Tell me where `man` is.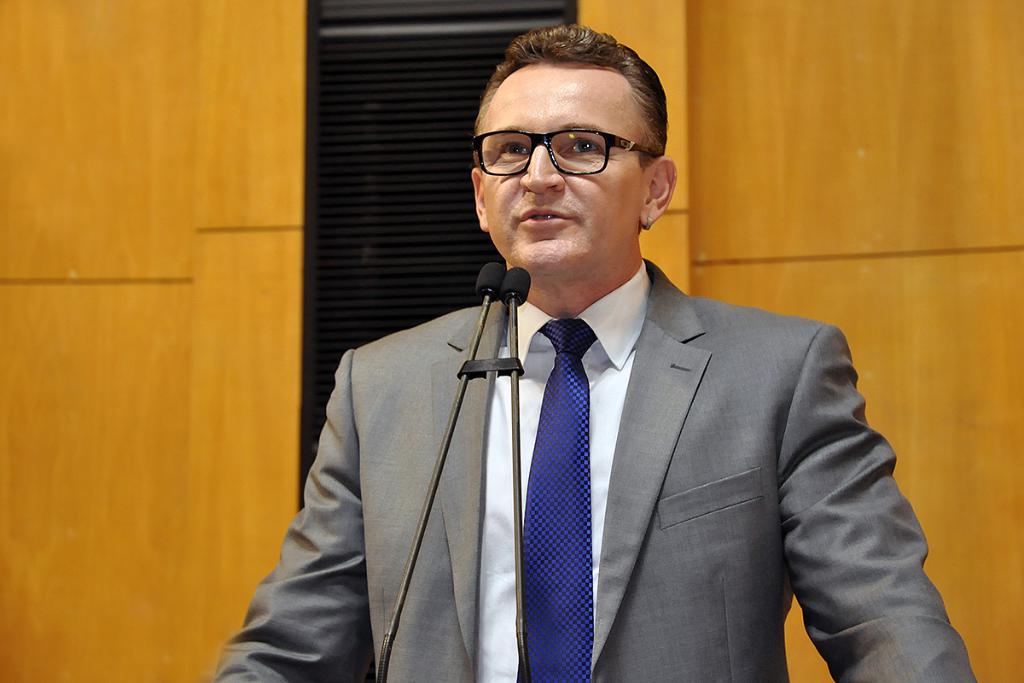
`man` is at <bbox>213, 24, 978, 682</bbox>.
